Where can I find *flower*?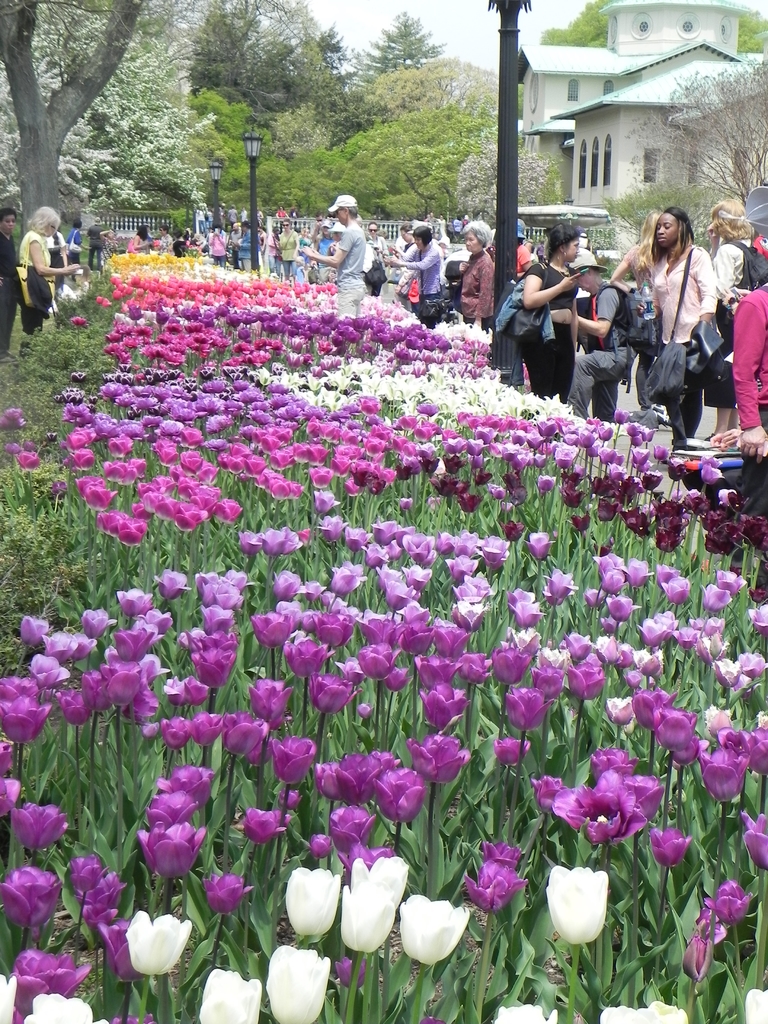
You can find it at bbox=(599, 1005, 689, 1023).
